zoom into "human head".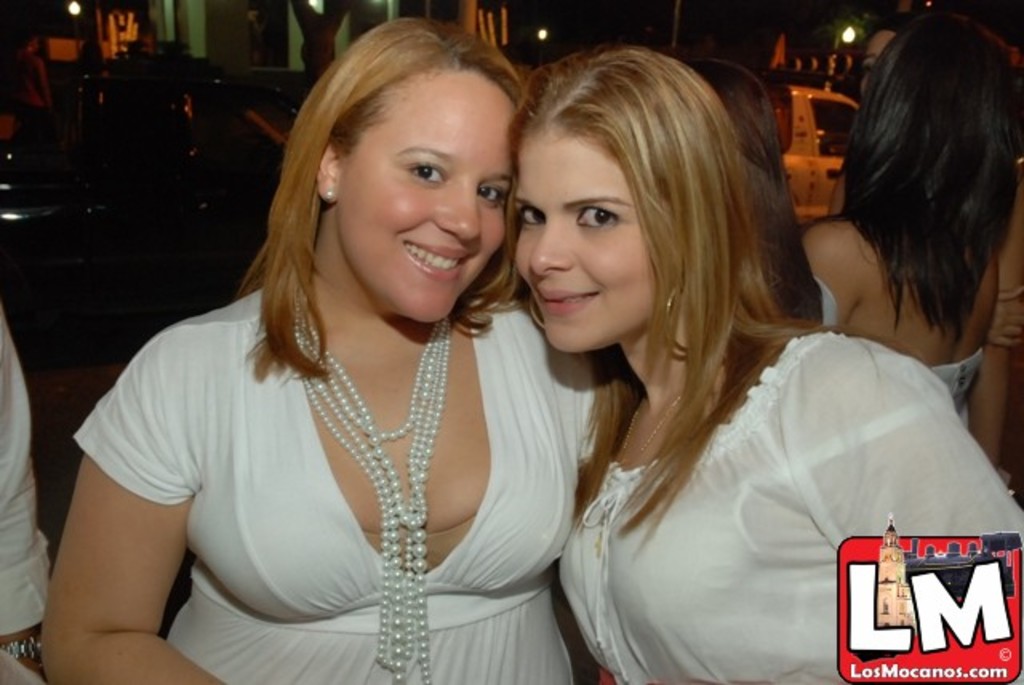
Zoom target: crop(853, 14, 922, 106).
